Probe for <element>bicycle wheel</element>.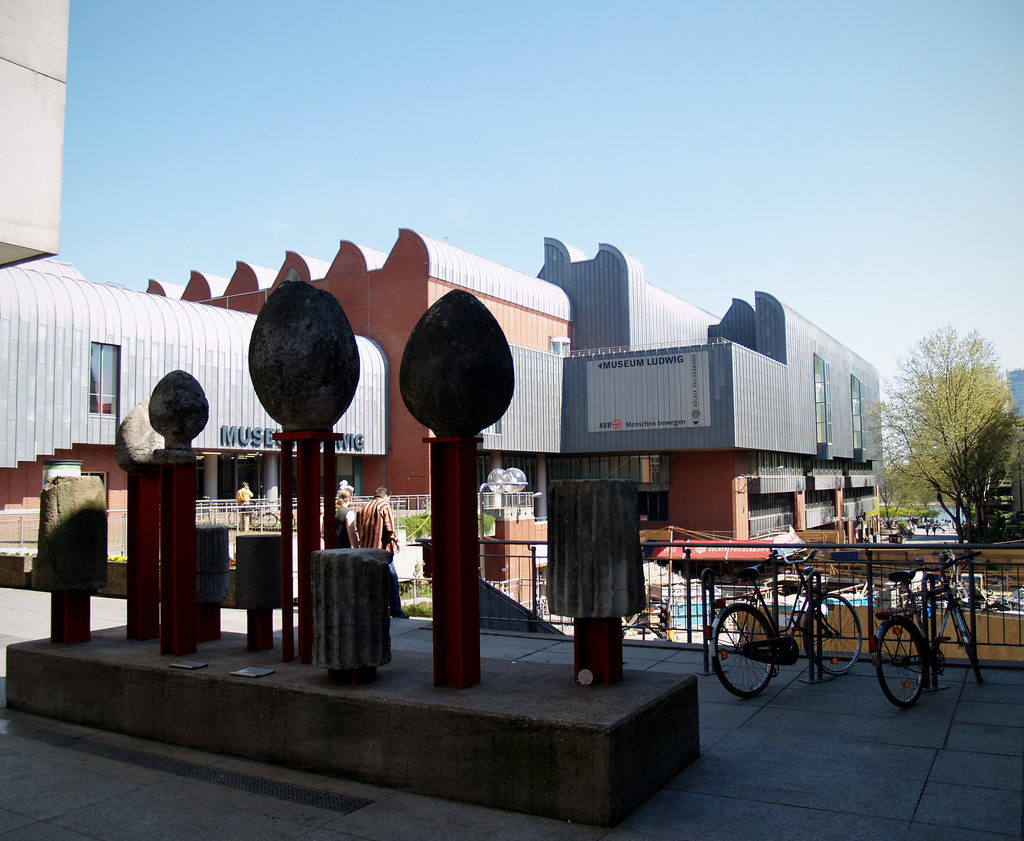
Probe result: region(248, 508, 259, 527).
